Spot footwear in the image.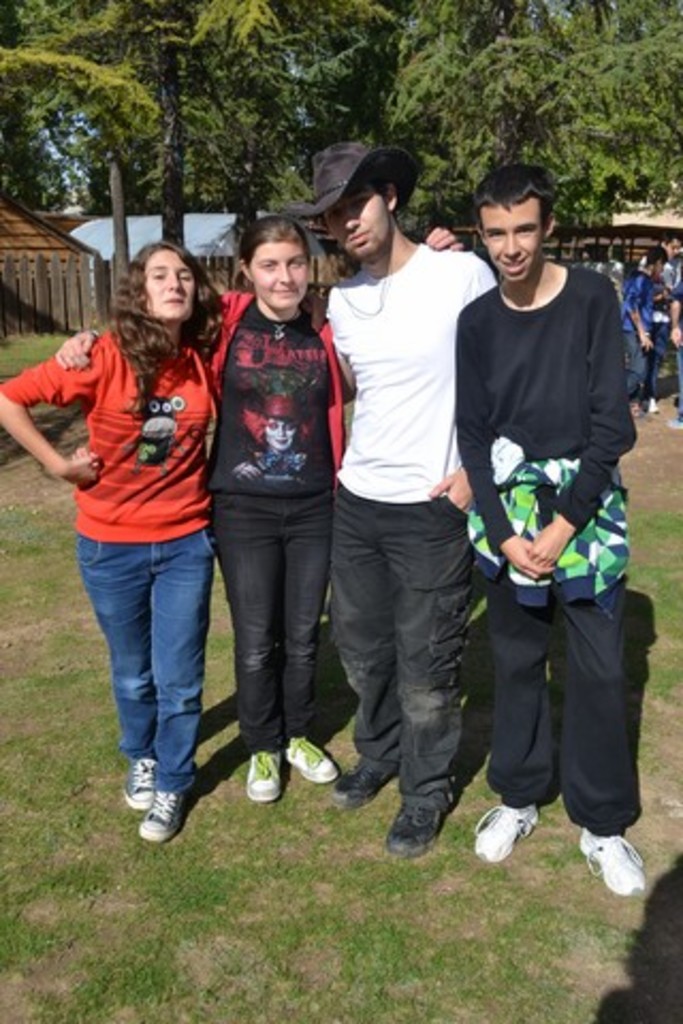
footwear found at x1=284, y1=727, x2=348, y2=787.
